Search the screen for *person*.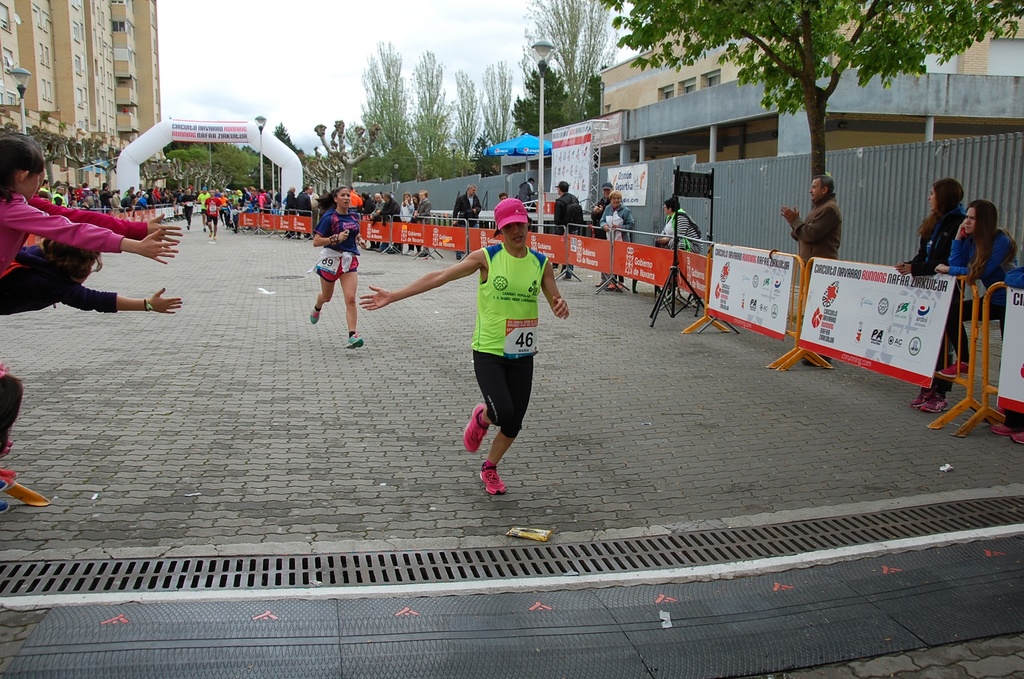
Found at 0:237:184:518.
